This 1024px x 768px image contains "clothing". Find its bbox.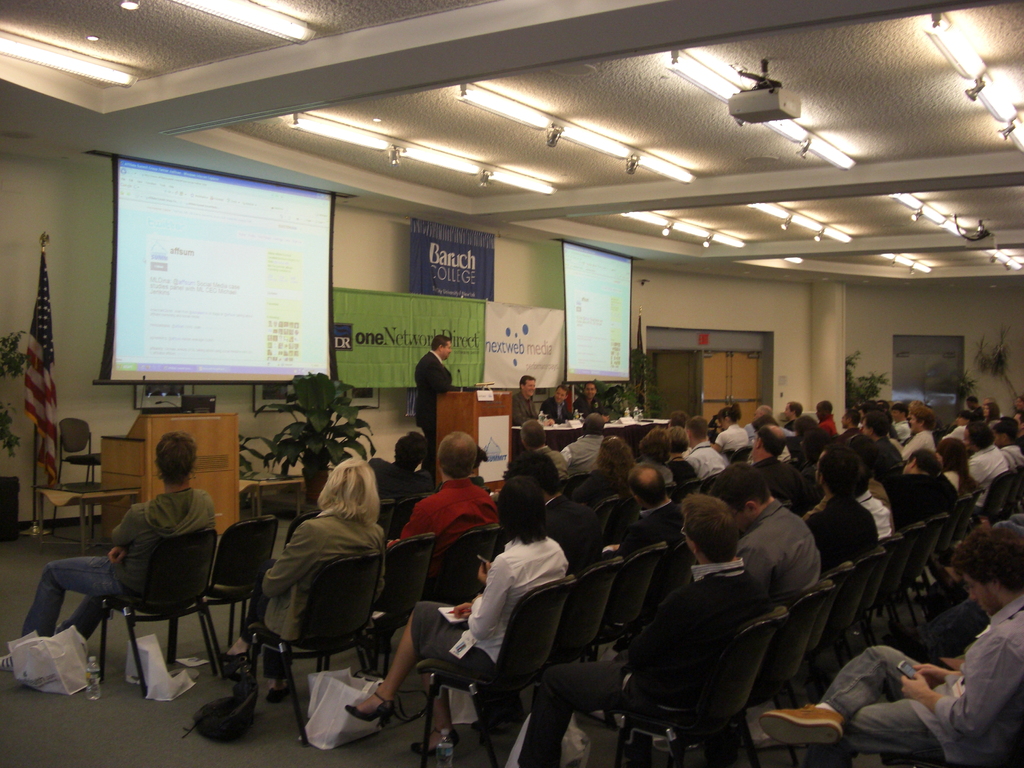
(x1=383, y1=470, x2=500, y2=594).
